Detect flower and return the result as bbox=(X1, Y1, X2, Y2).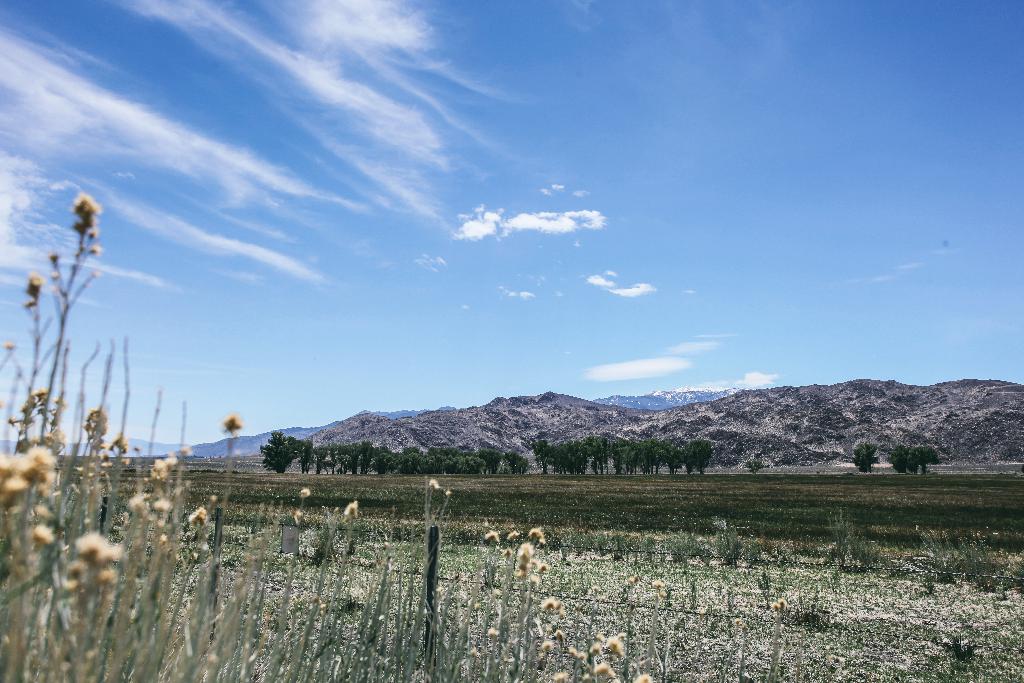
bbox=(149, 501, 173, 525).
